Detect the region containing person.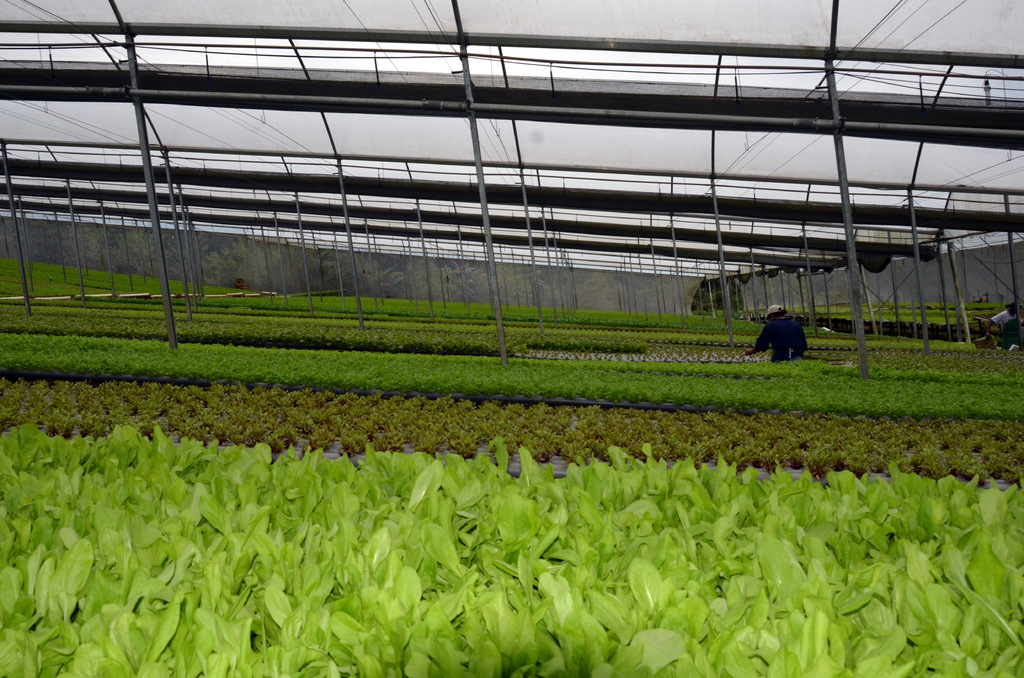
select_region(991, 299, 1023, 348).
